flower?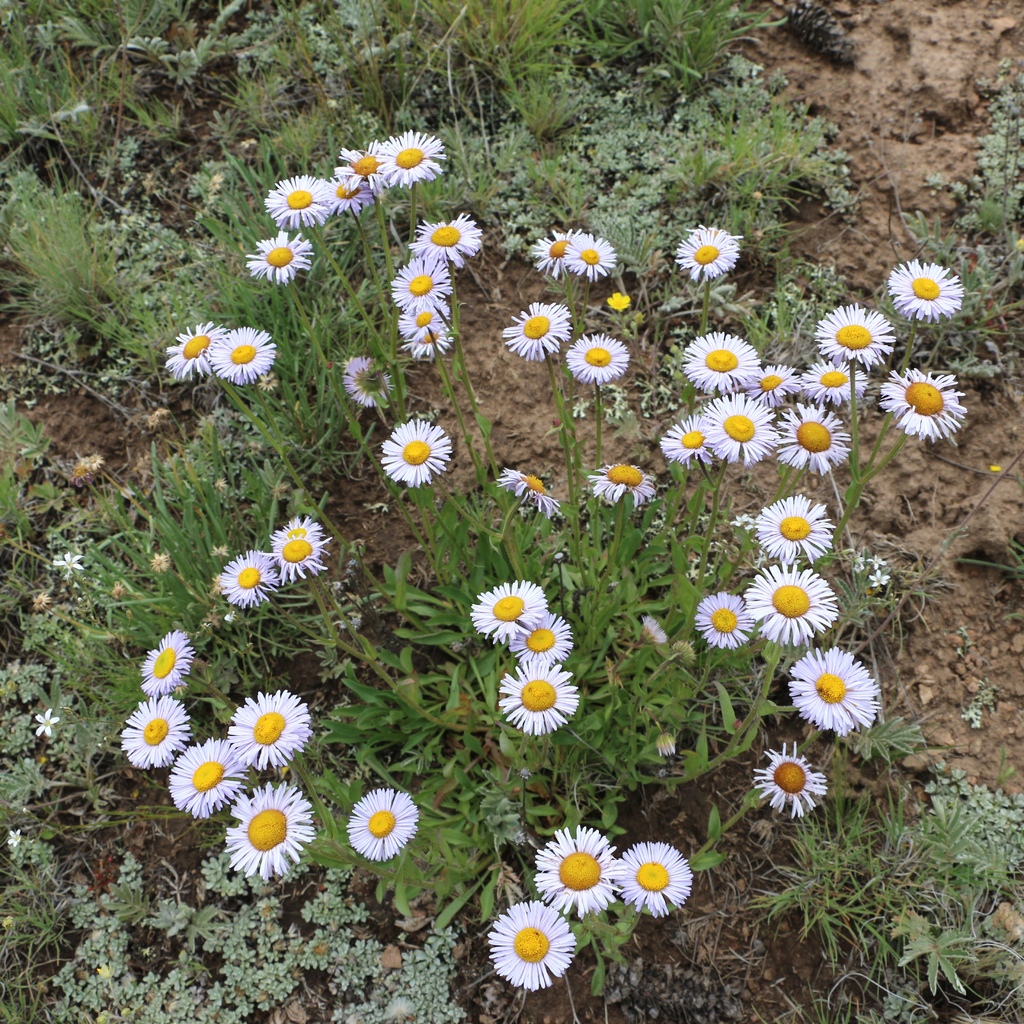
{"left": 561, "top": 330, "right": 630, "bottom": 388}
